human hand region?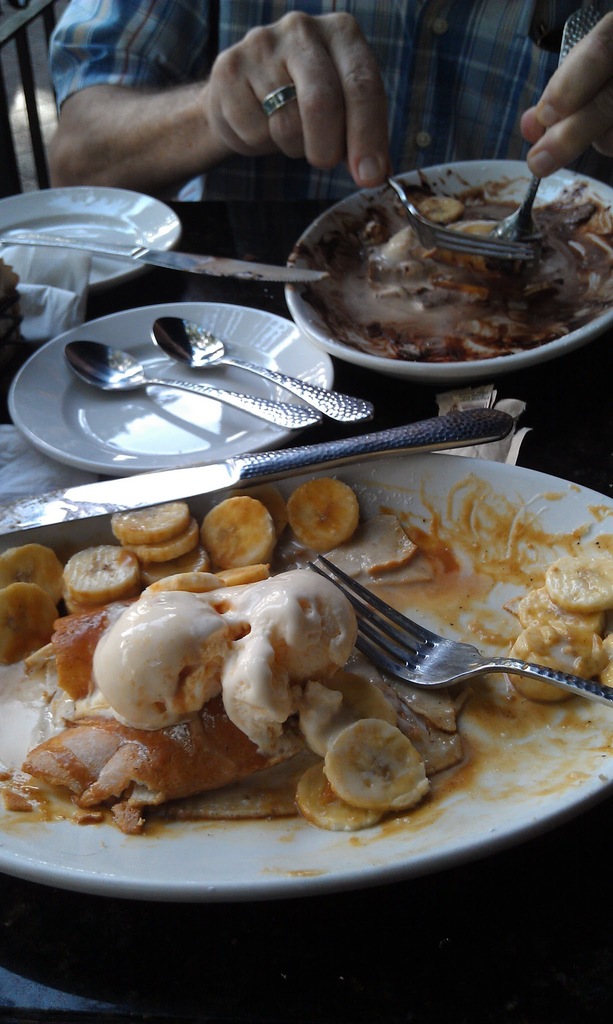
bbox(24, 10, 458, 184)
